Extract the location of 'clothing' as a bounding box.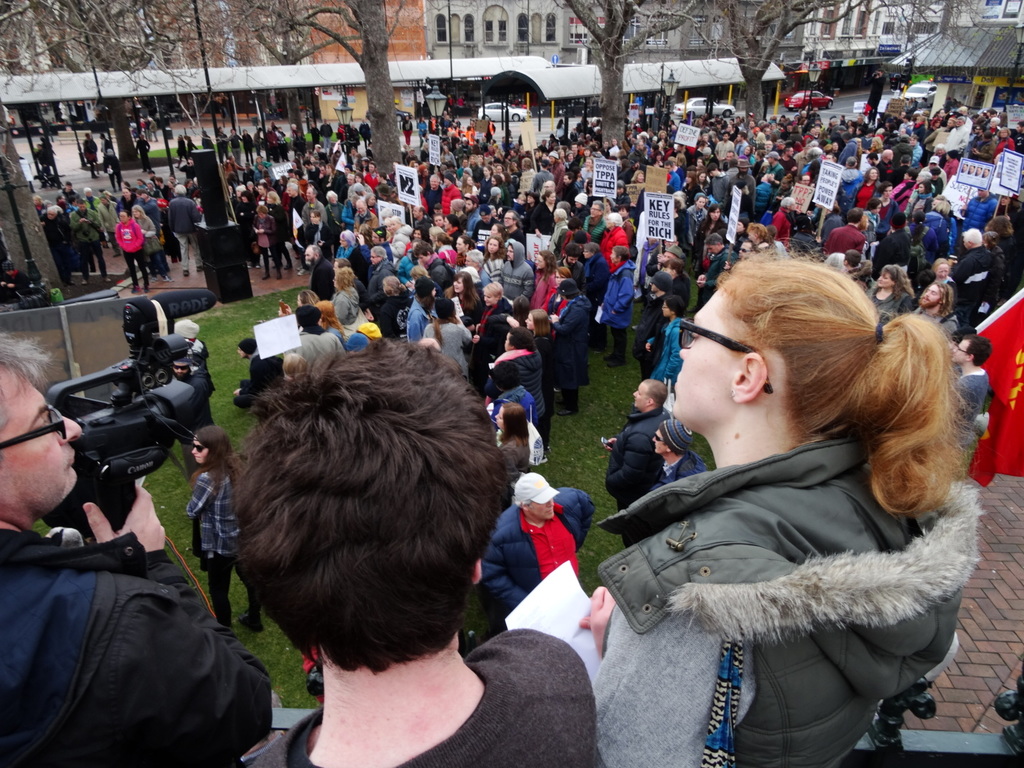
<region>963, 375, 986, 464</region>.
